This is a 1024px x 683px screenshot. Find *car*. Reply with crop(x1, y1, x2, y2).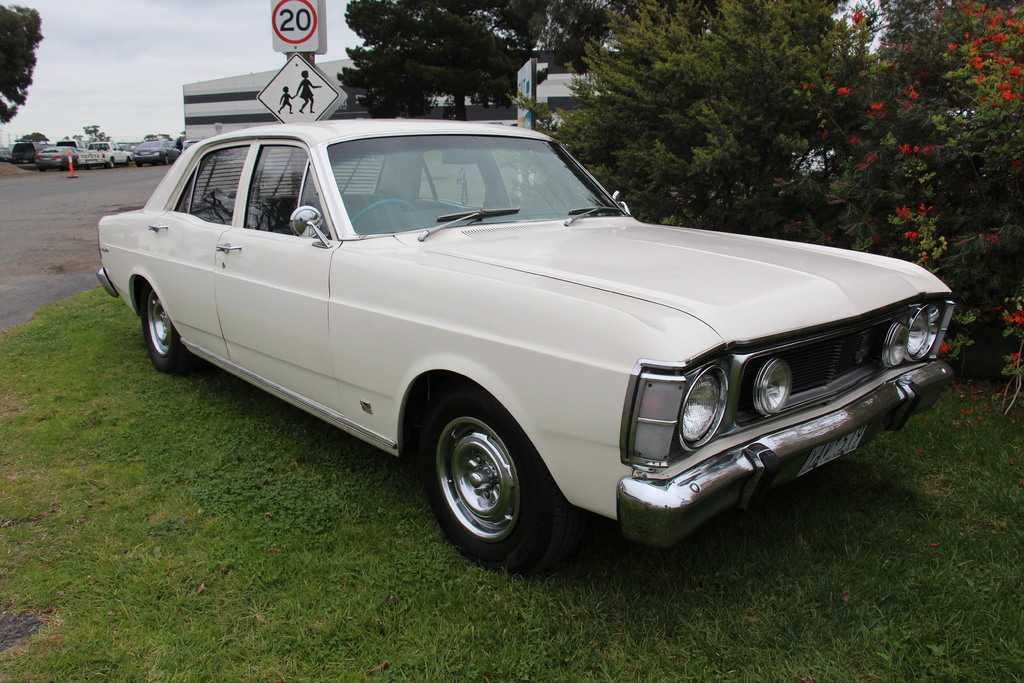
crop(83, 135, 135, 167).
